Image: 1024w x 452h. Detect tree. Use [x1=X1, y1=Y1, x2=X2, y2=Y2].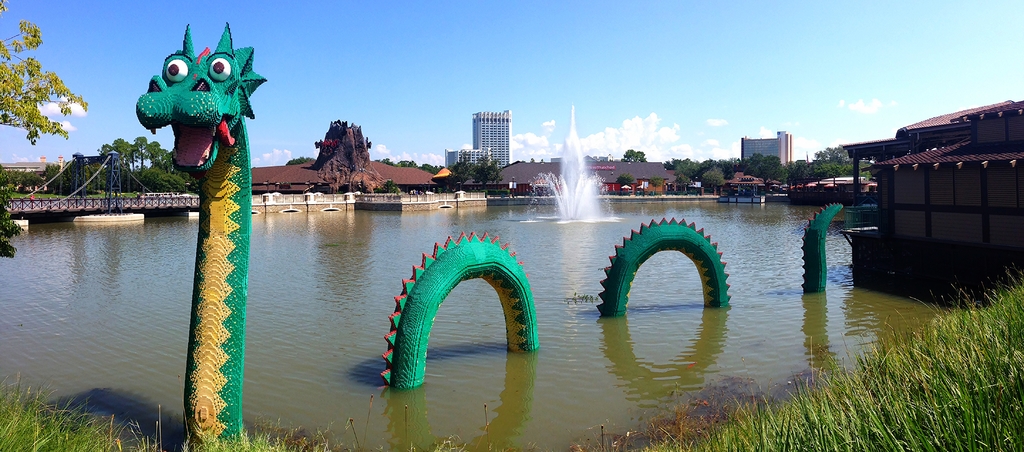
[x1=614, y1=173, x2=631, y2=193].
